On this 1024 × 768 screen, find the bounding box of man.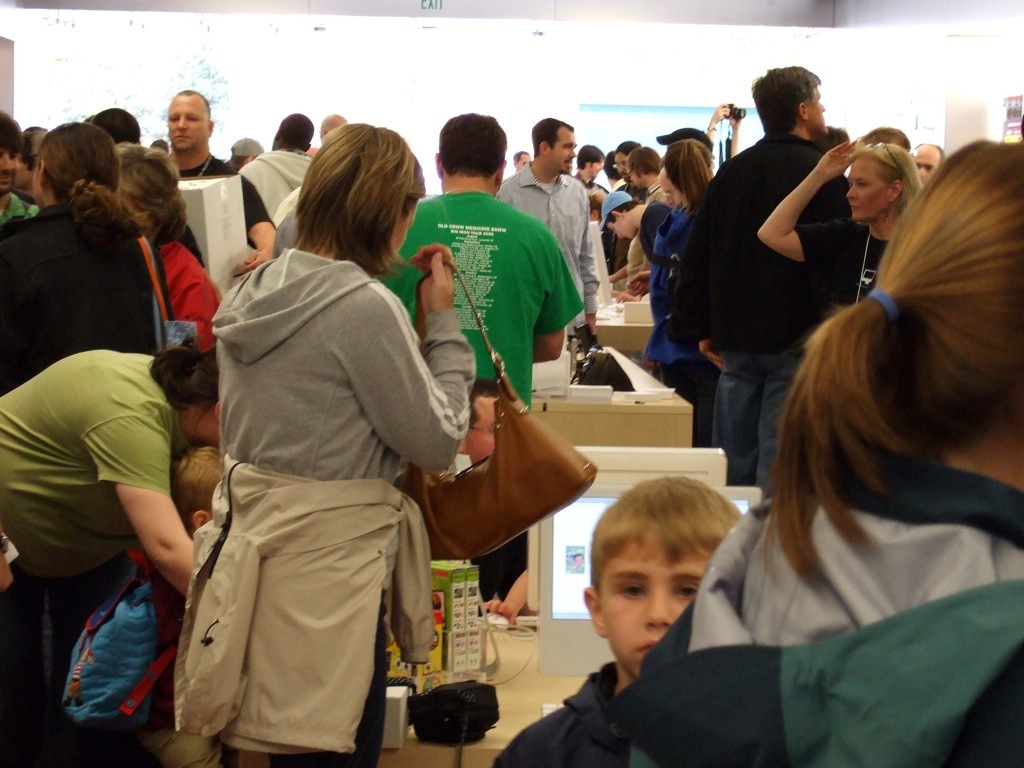
Bounding box: region(678, 86, 912, 468).
